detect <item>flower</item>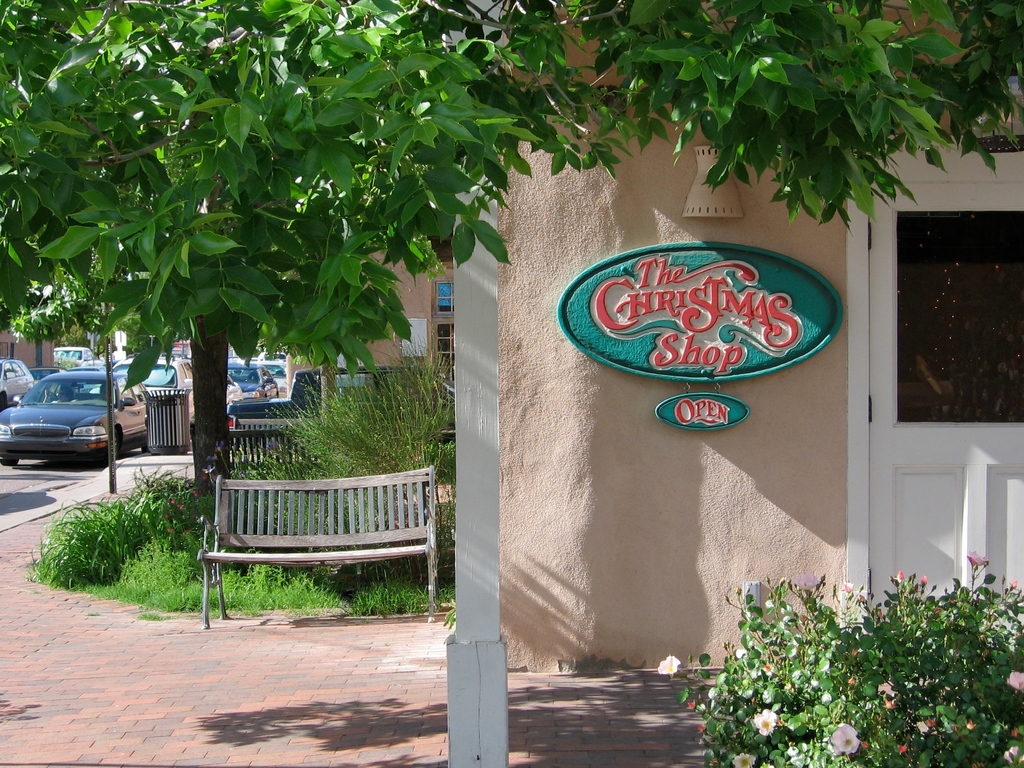
877,680,892,706
